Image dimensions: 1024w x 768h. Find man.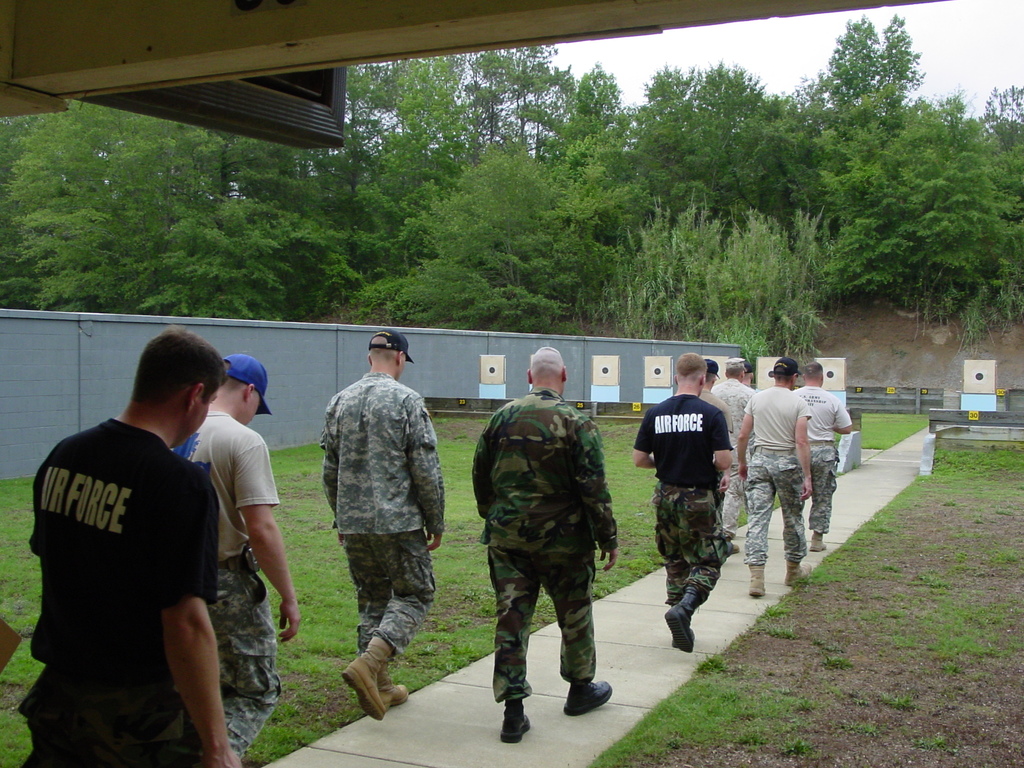
[left=636, top=348, right=737, bottom=651].
